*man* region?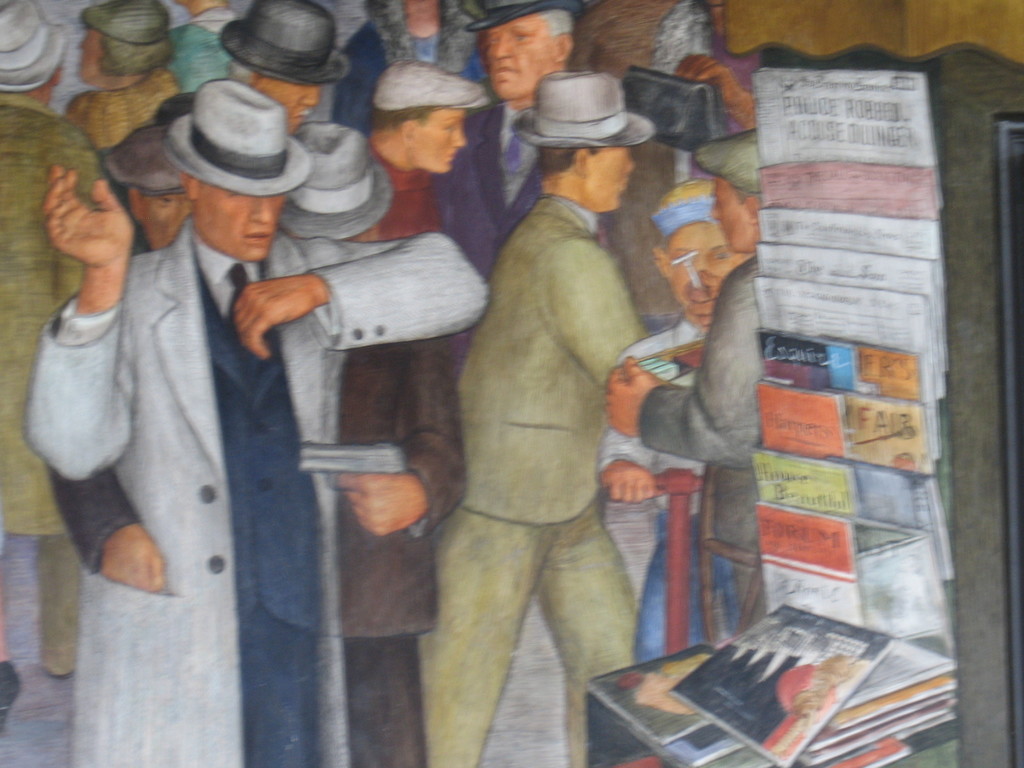
region(0, 0, 102, 706)
